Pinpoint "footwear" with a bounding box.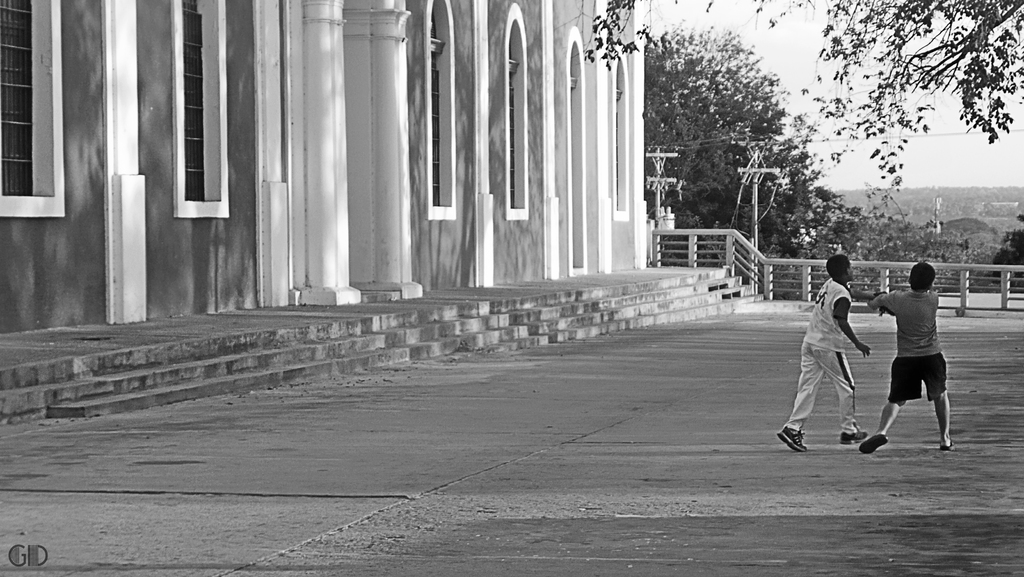
[left=938, top=441, right=952, bottom=453].
